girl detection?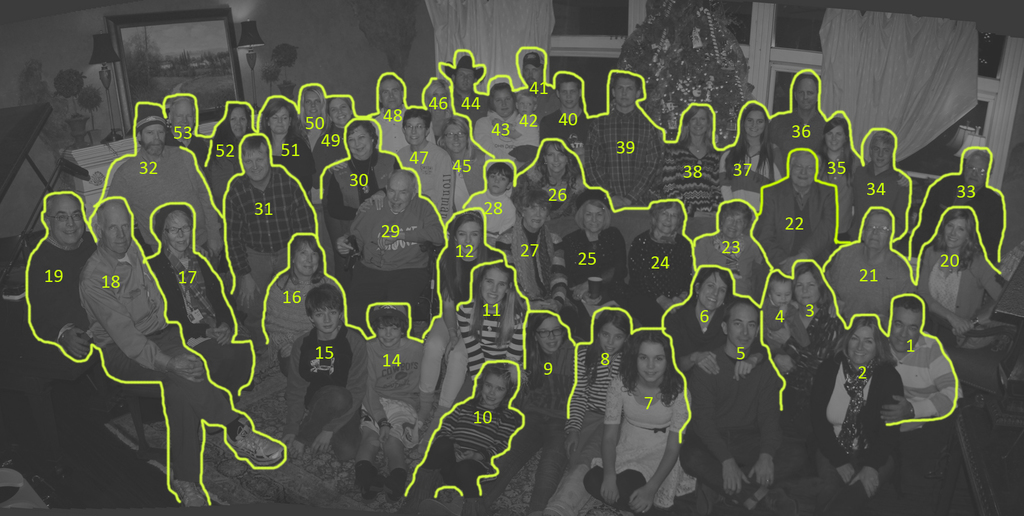
660:262:733:368
